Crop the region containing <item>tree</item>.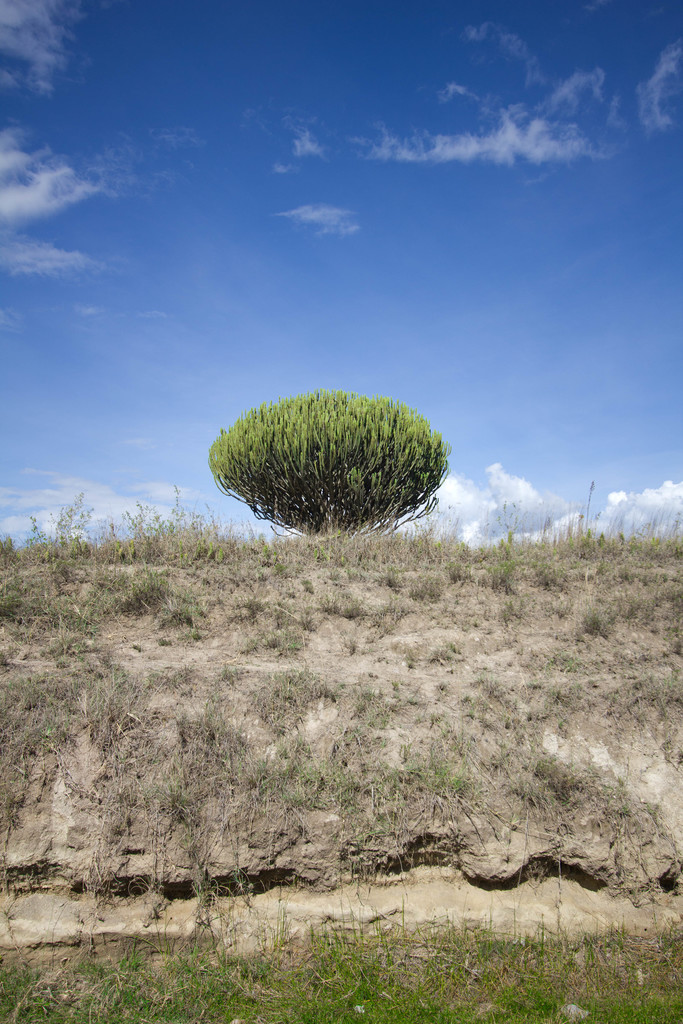
Crop region: bbox=(202, 377, 464, 550).
